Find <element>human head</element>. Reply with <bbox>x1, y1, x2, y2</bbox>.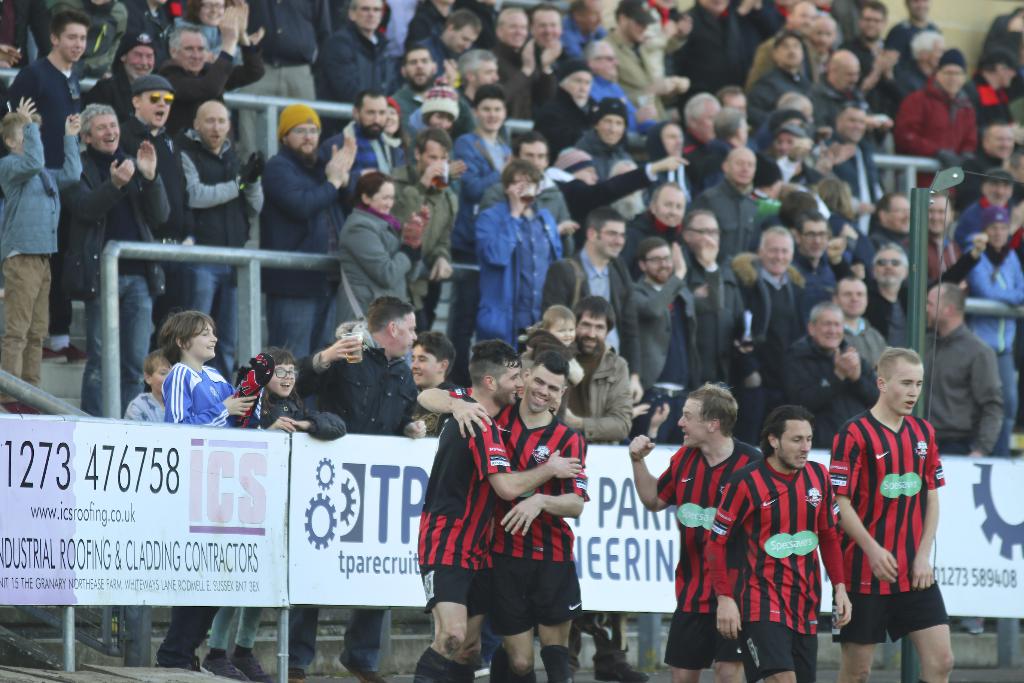
<bbox>884, 199, 916, 236</bbox>.
